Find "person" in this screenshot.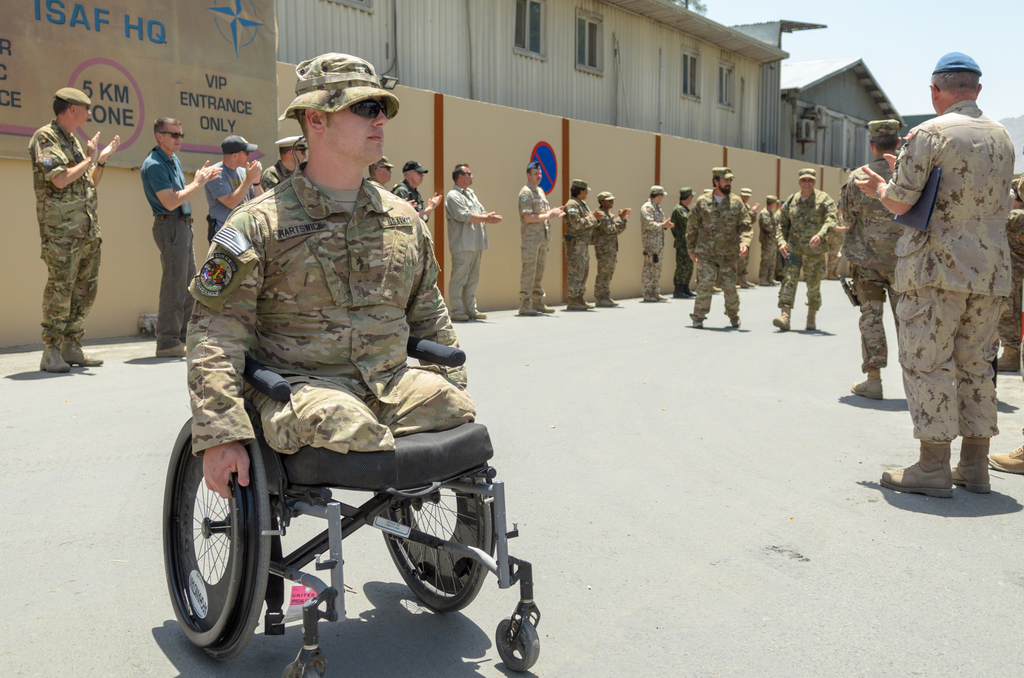
The bounding box for "person" is x1=756 y1=187 x2=784 y2=287.
